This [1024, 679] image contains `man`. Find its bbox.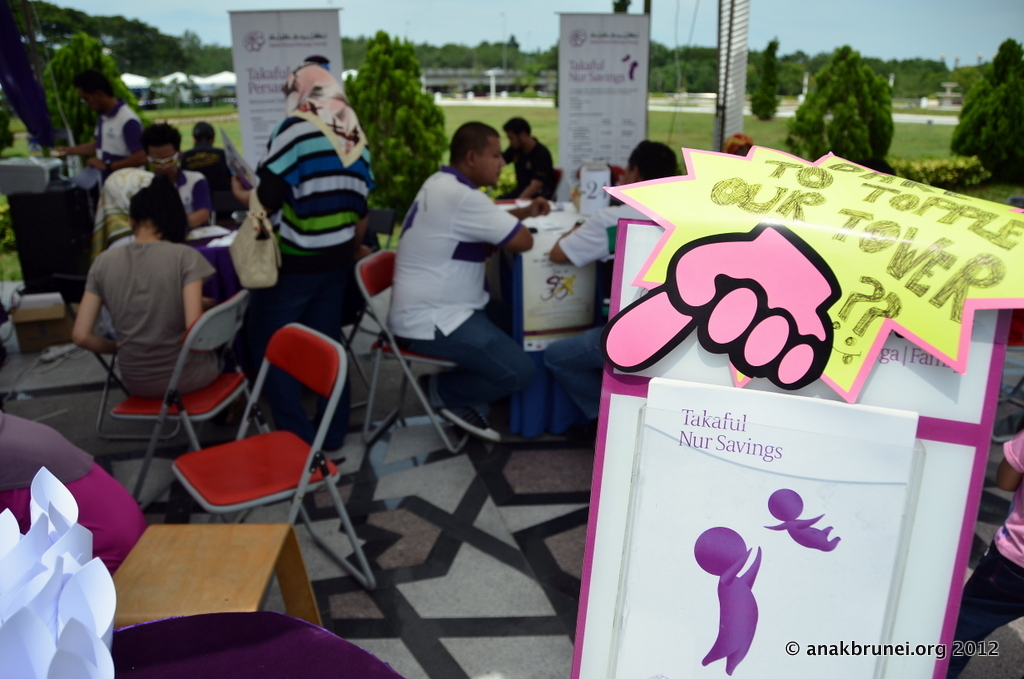
crop(373, 108, 542, 443).
